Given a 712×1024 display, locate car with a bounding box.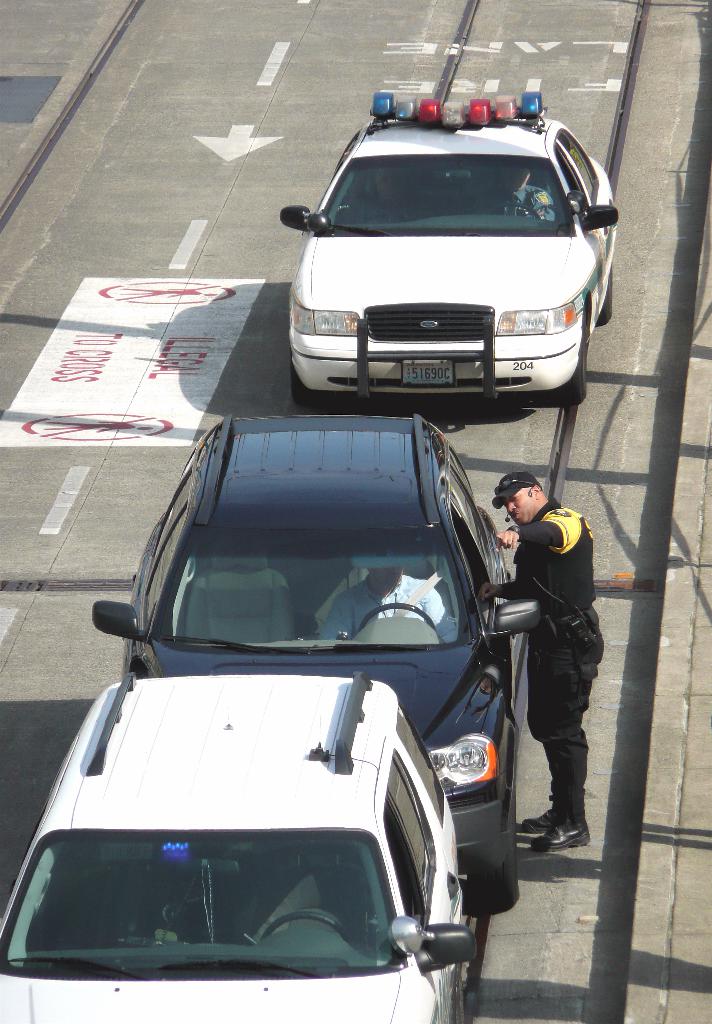
Located: <region>91, 413, 539, 914</region>.
